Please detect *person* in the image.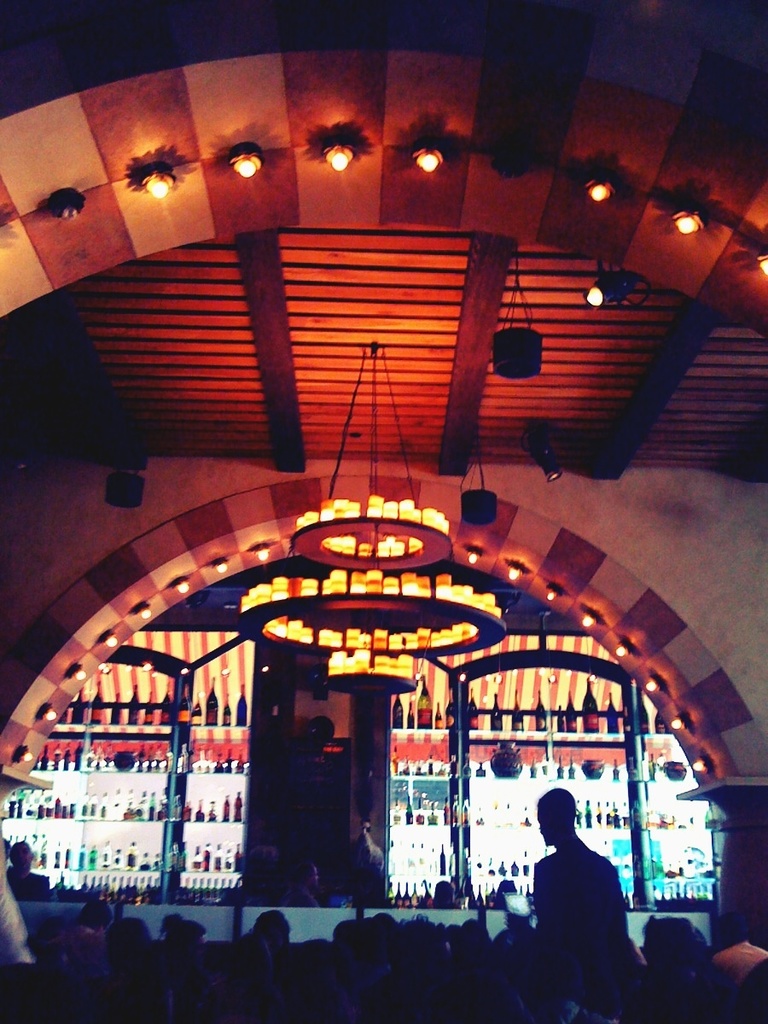
bbox=(278, 857, 317, 916).
